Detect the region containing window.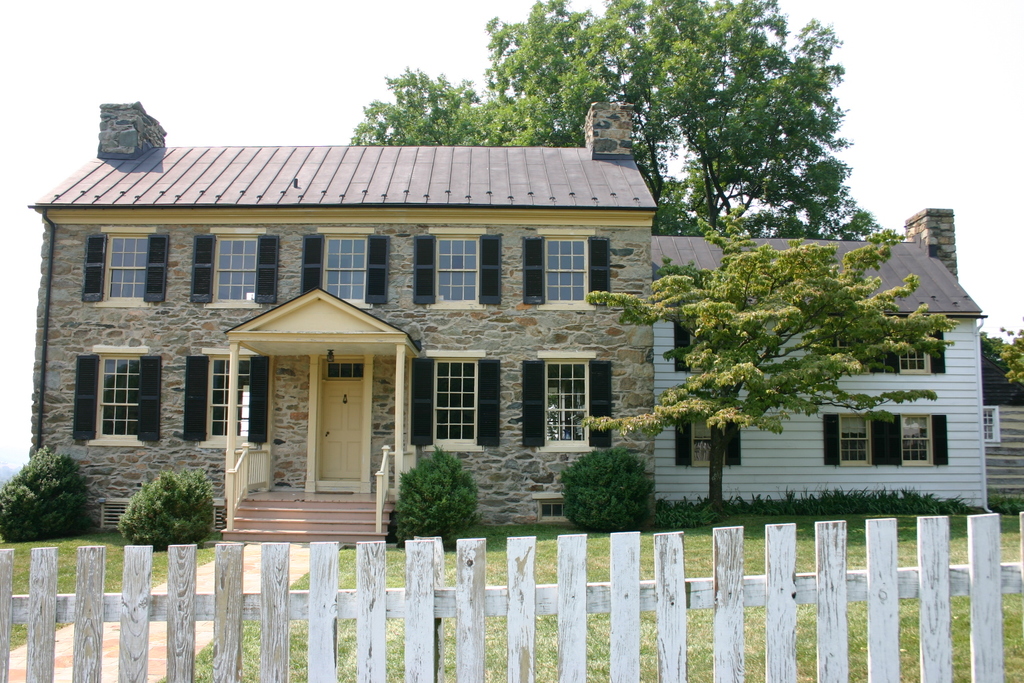
{"left": 412, "top": 353, "right": 500, "bottom": 448}.
